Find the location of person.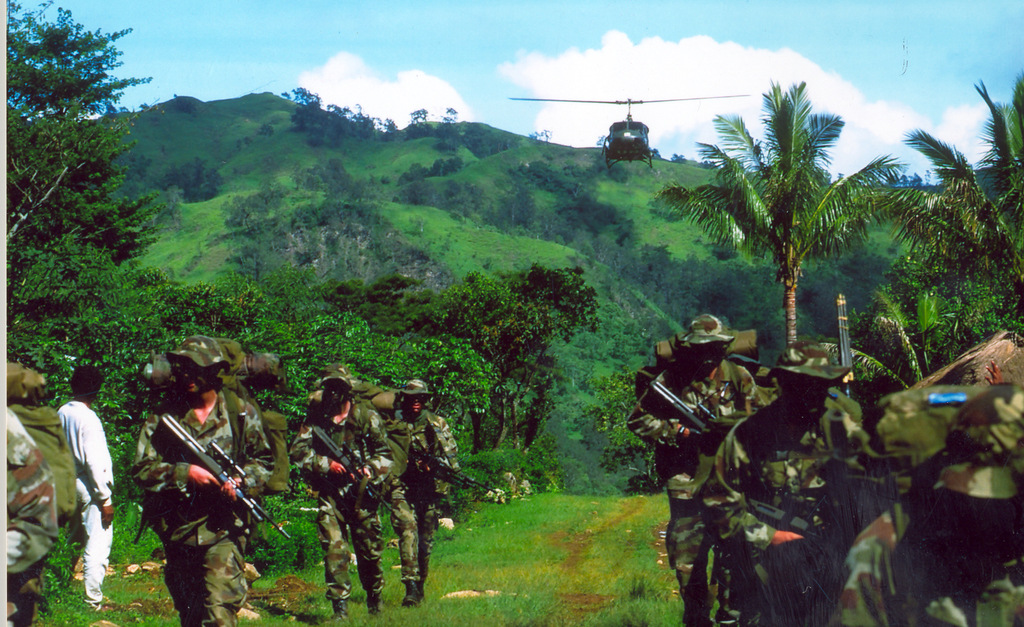
Location: crop(290, 366, 392, 623).
